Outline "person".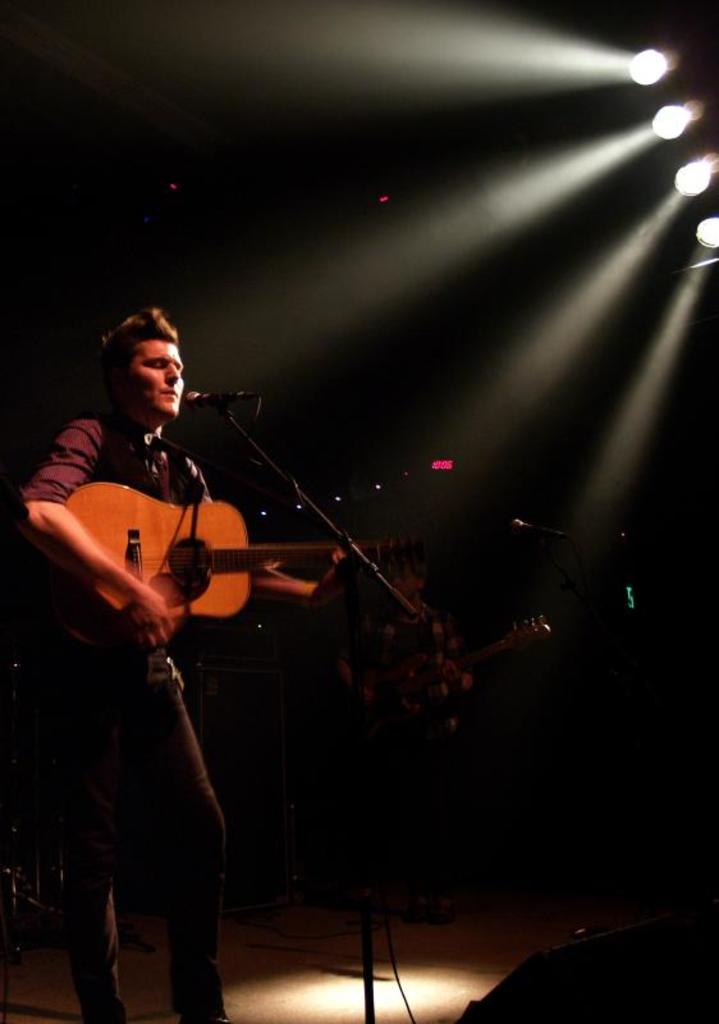
Outline: x1=31, y1=260, x2=283, y2=979.
